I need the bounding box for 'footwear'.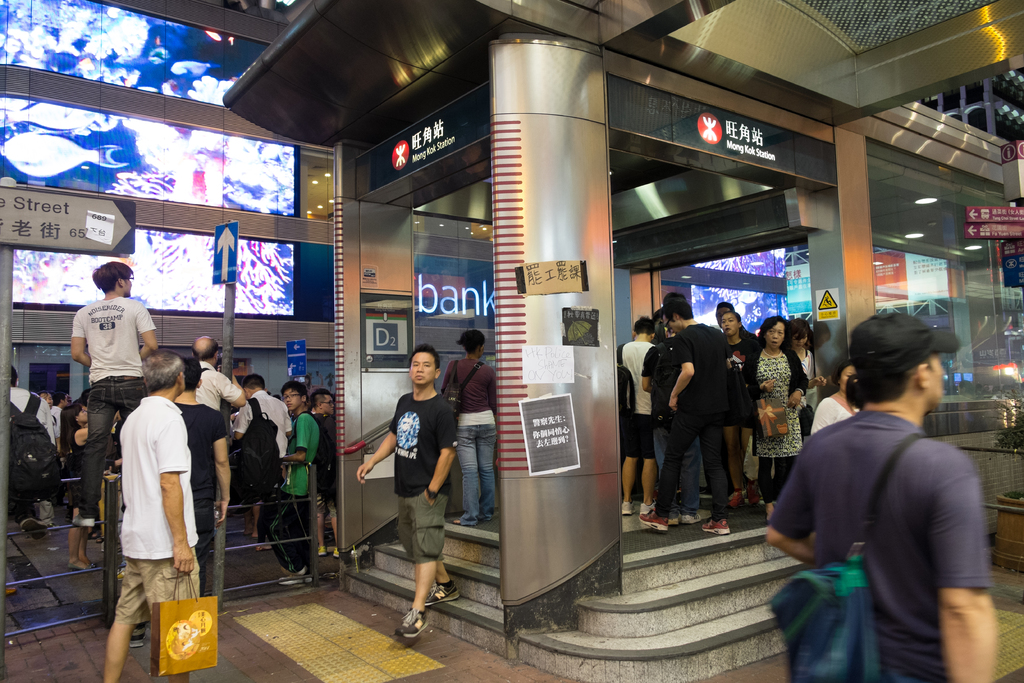
Here it is: BBox(700, 520, 730, 531).
